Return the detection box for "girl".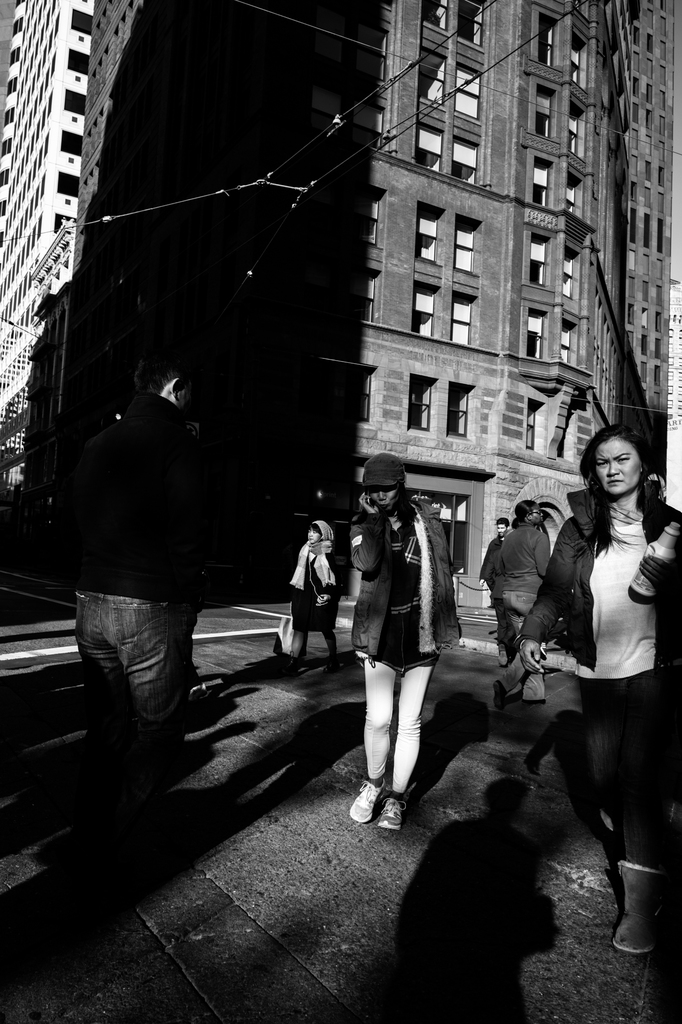
select_region(346, 449, 466, 826).
